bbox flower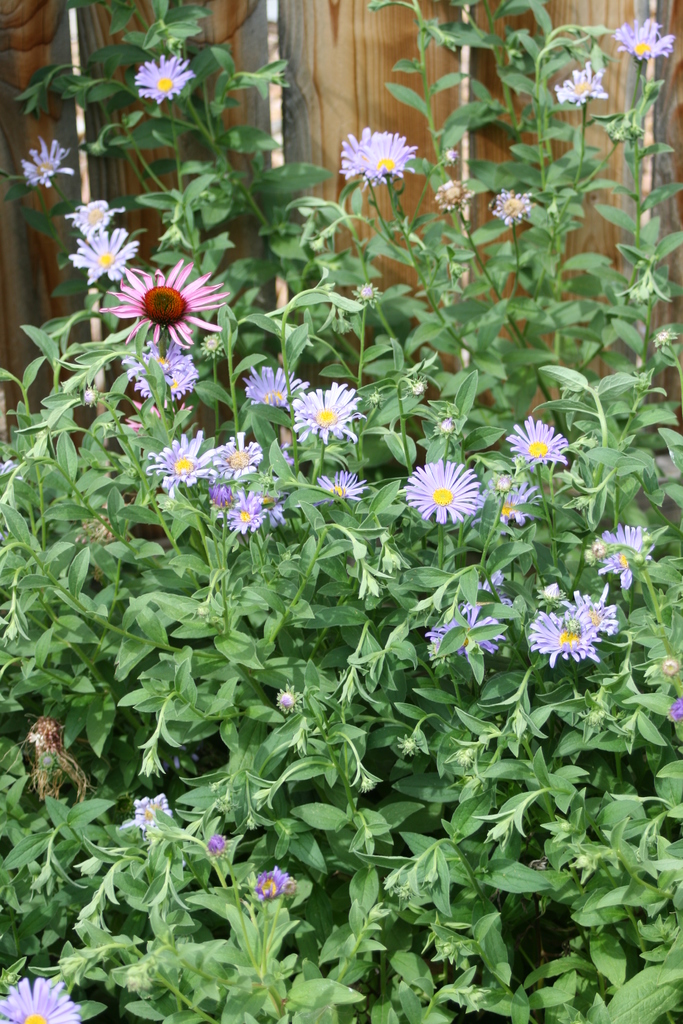
Rect(339, 125, 418, 175)
